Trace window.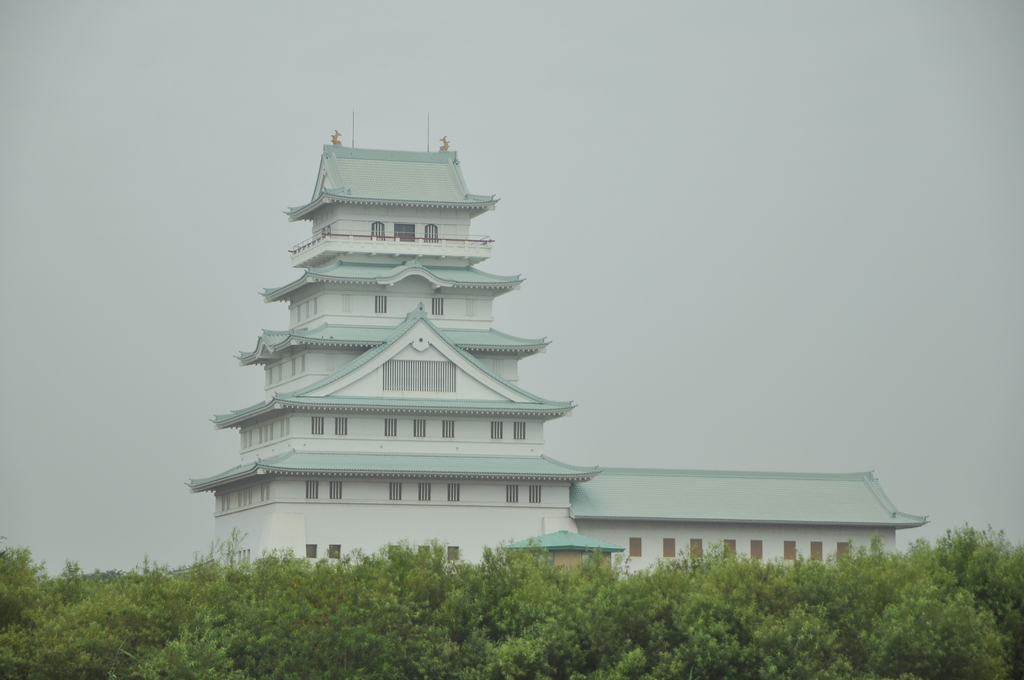
Traced to <region>445, 419, 456, 440</region>.
